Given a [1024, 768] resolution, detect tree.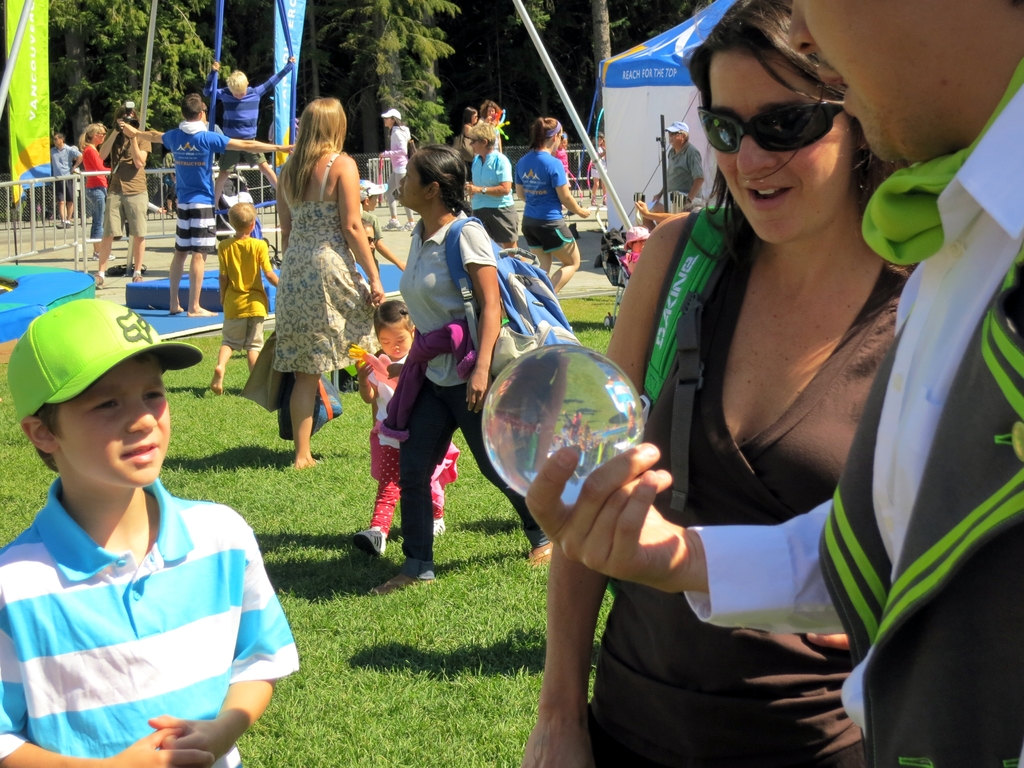
pyautogui.locateOnScreen(46, 0, 244, 223).
